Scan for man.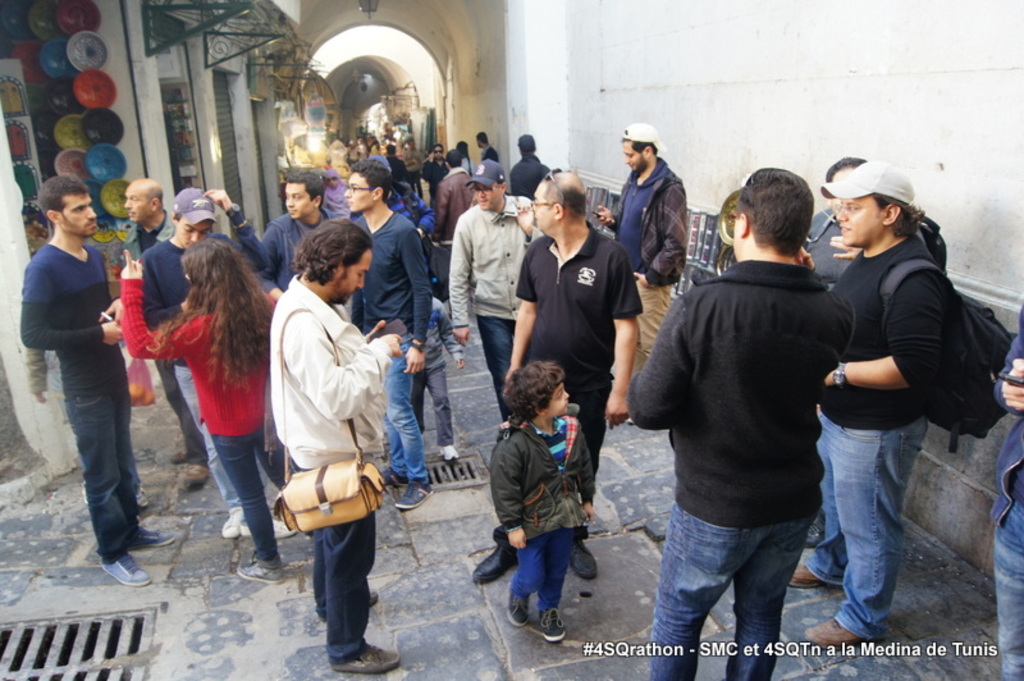
Scan result: bbox=(259, 172, 348, 288).
